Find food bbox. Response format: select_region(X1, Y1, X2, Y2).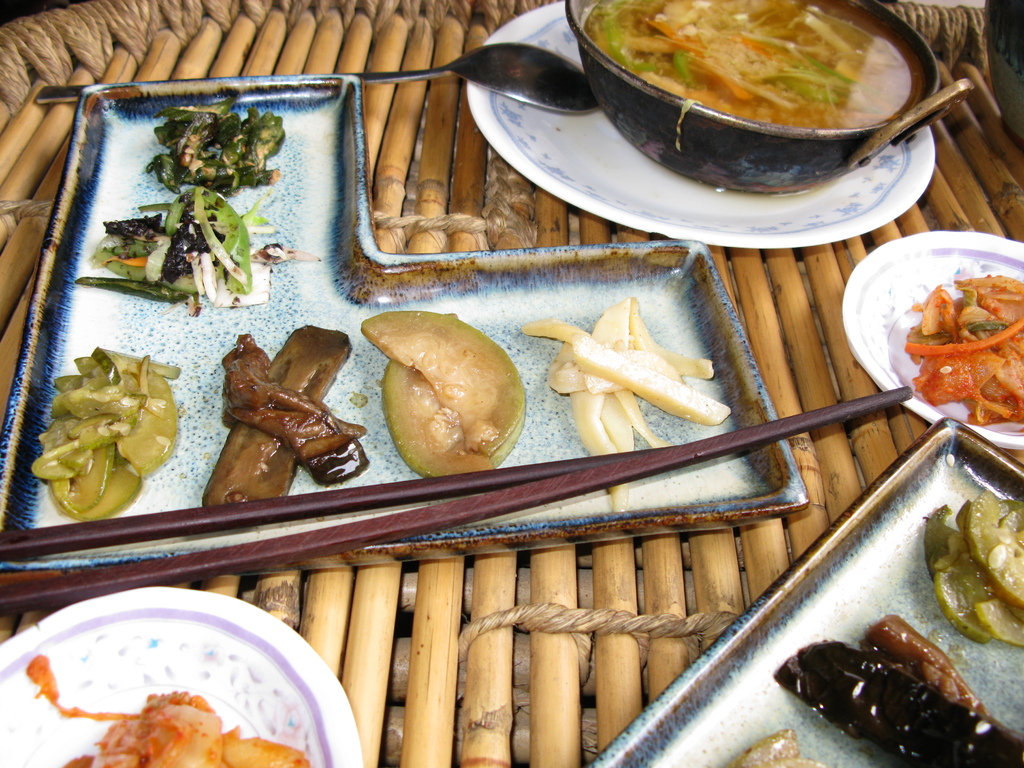
select_region(29, 344, 182, 520).
